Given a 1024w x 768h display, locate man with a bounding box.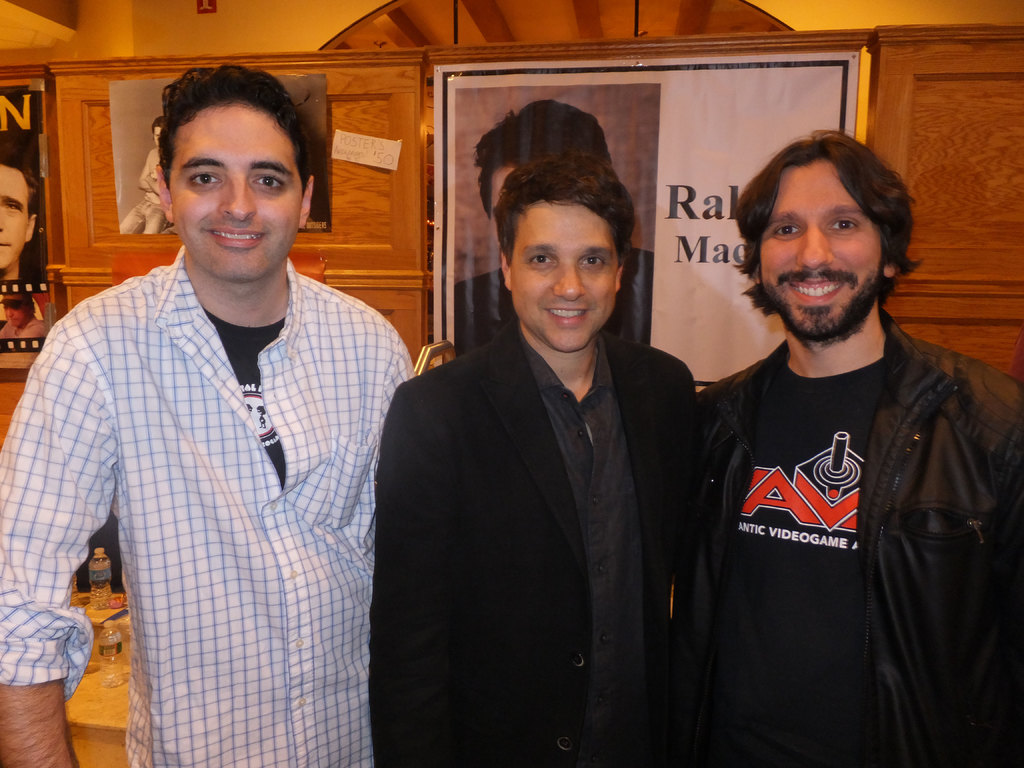
Located: x1=449, y1=93, x2=654, y2=353.
